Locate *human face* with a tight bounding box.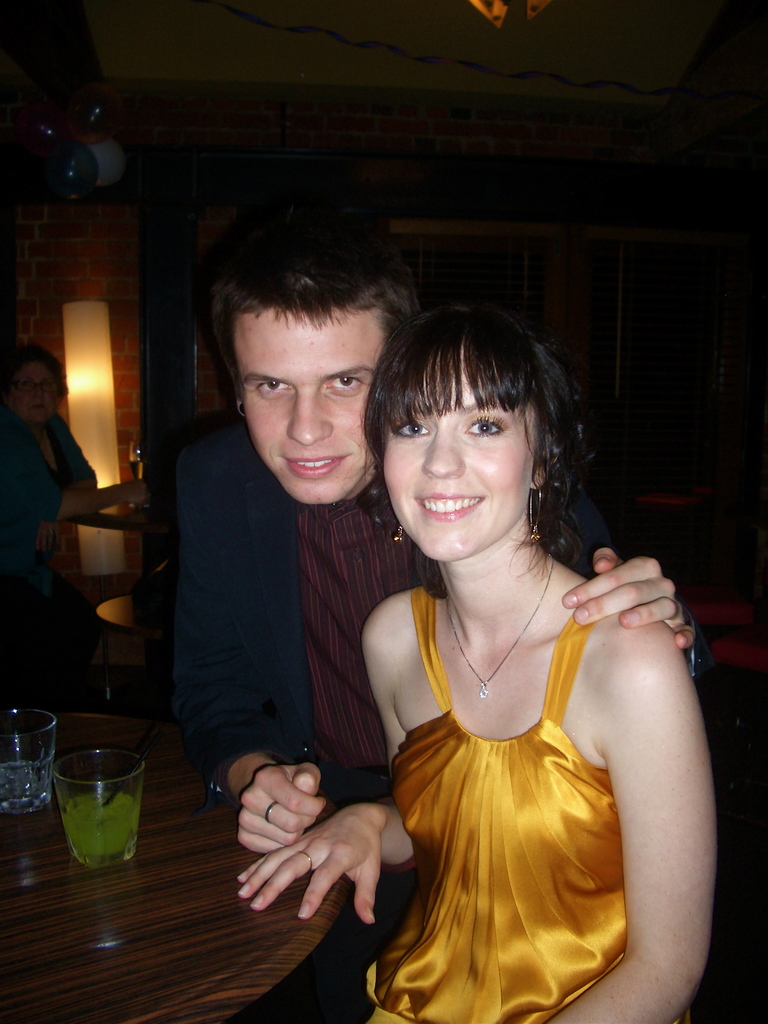
{"left": 14, "top": 361, "right": 60, "bottom": 424}.
